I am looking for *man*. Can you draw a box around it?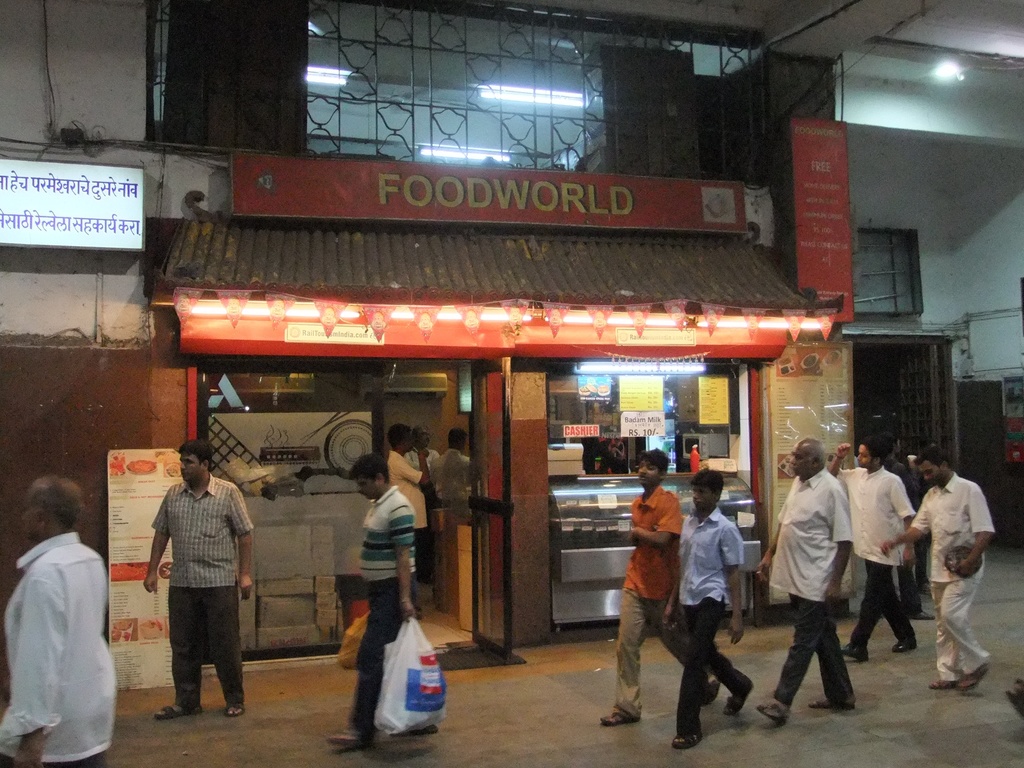
Sure, the bounding box is crop(428, 429, 486, 520).
